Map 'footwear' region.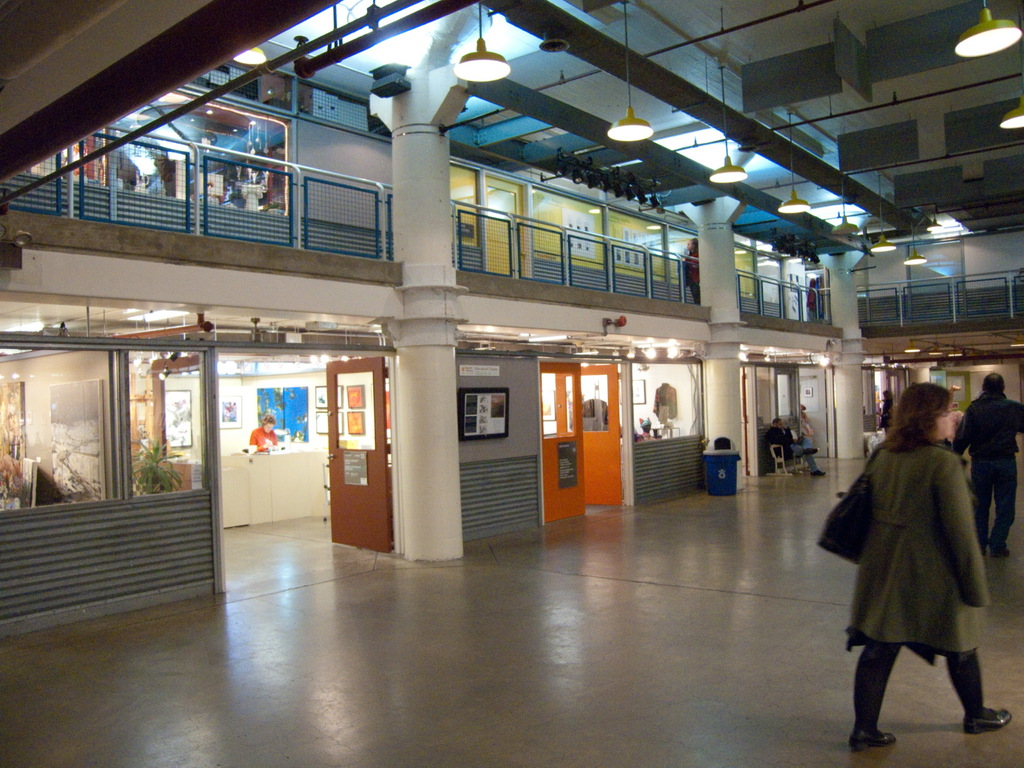
Mapped to 958,707,1014,732.
